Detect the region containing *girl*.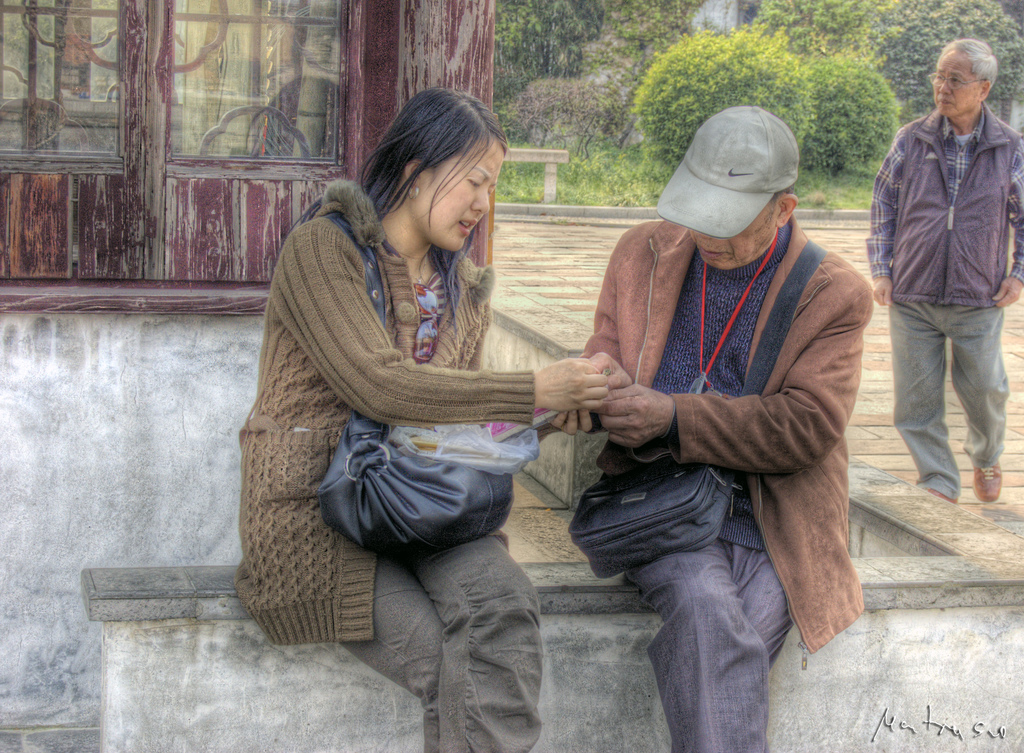
[left=232, top=84, right=607, bottom=752].
